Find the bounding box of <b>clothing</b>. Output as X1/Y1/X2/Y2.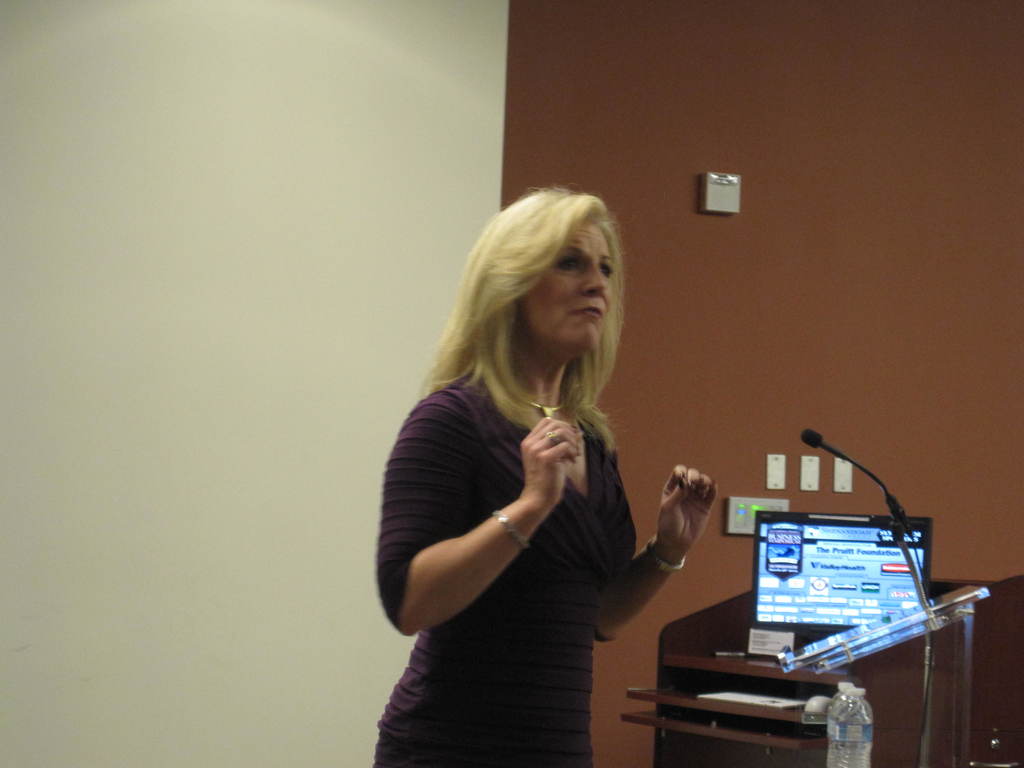
381/321/620/689.
